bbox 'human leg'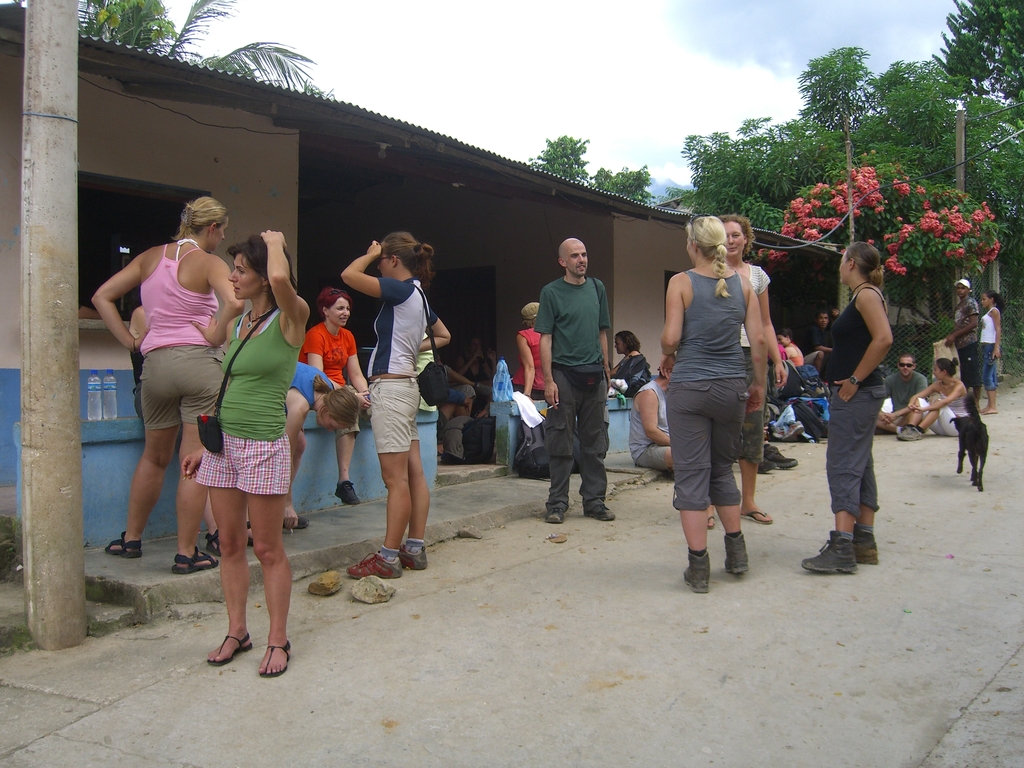
{"left": 338, "top": 426, "right": 356, "bottom": 503}
